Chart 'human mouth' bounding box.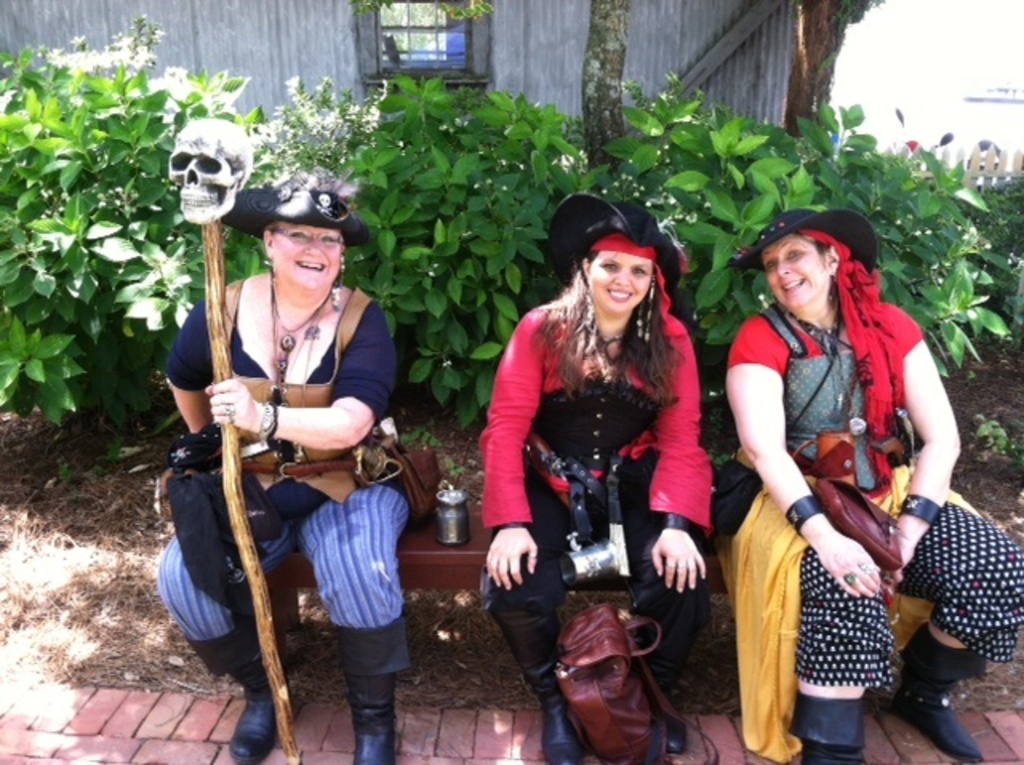
Charted: 605, 285, 634, 304.
